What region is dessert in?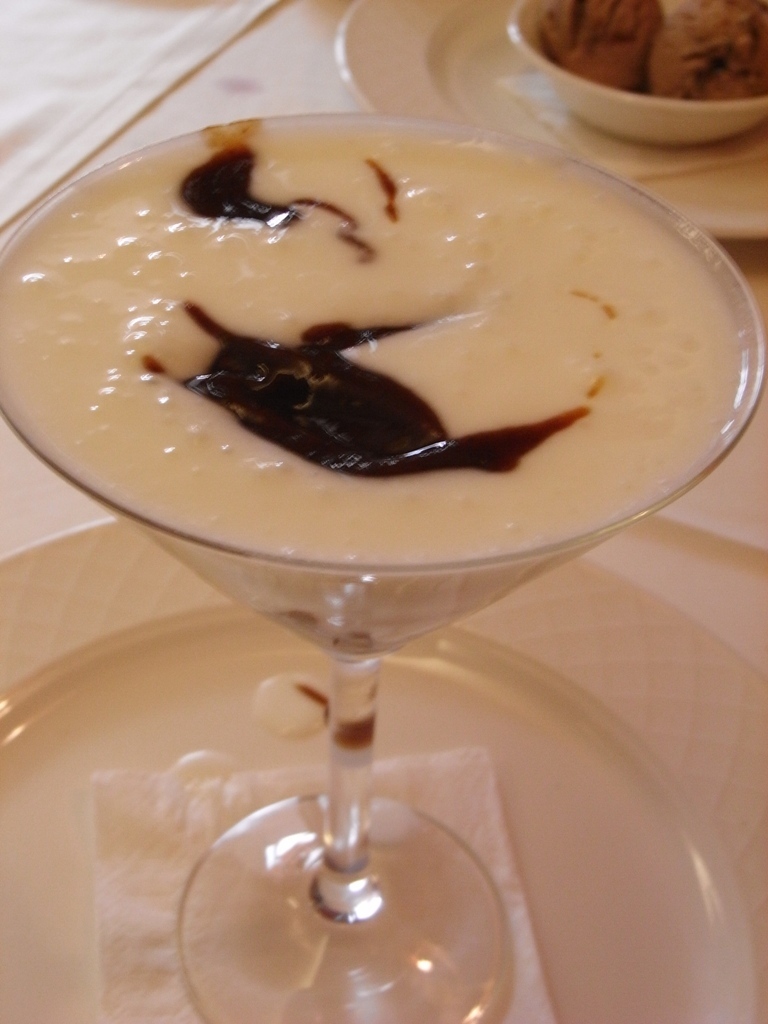
region(538, 1, 767, 93).
